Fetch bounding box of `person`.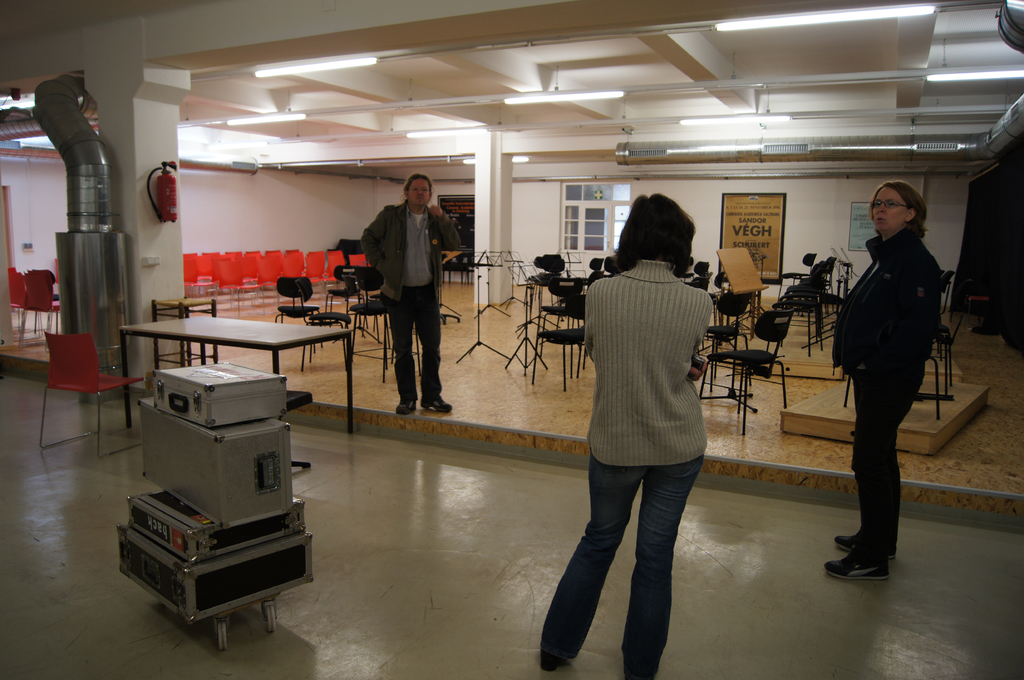
Bbox: Rect(828, 181, 948, 583).
